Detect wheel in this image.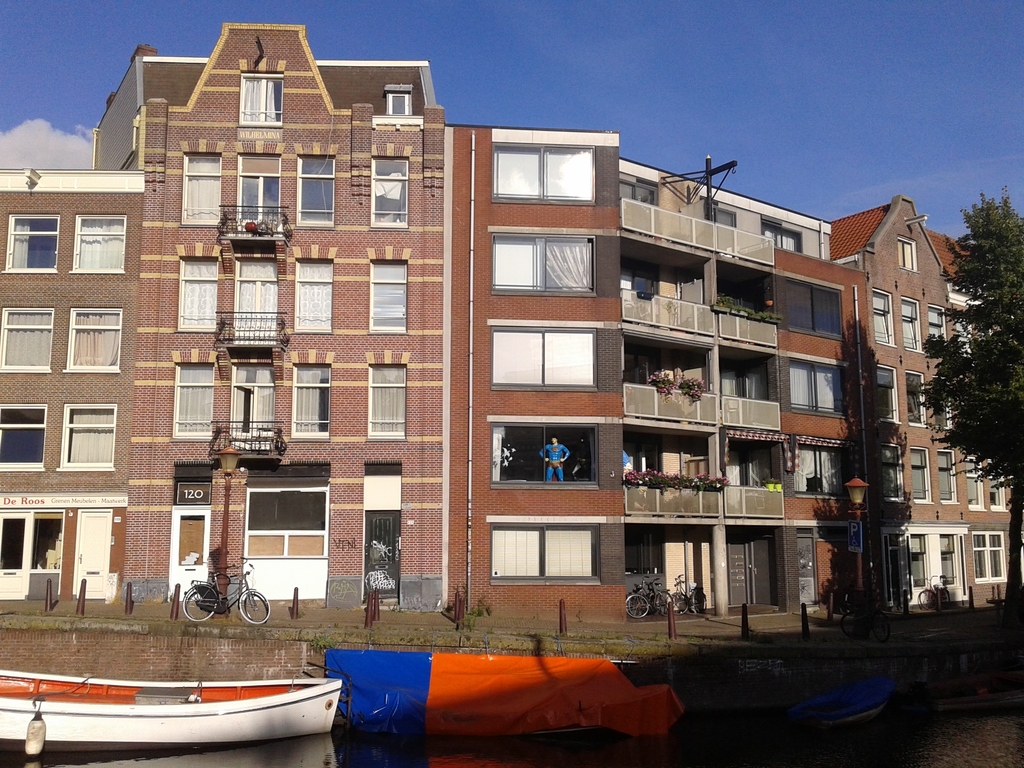
Detection: [941,590,951,606].
